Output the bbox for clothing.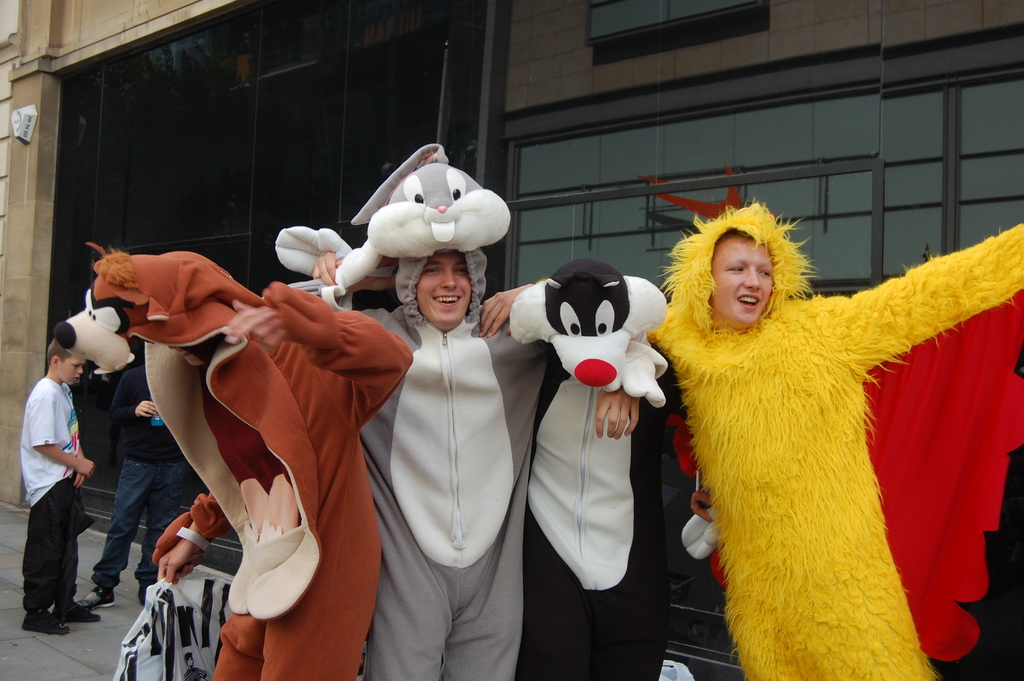
Rect(95, 249, 412, 677).
